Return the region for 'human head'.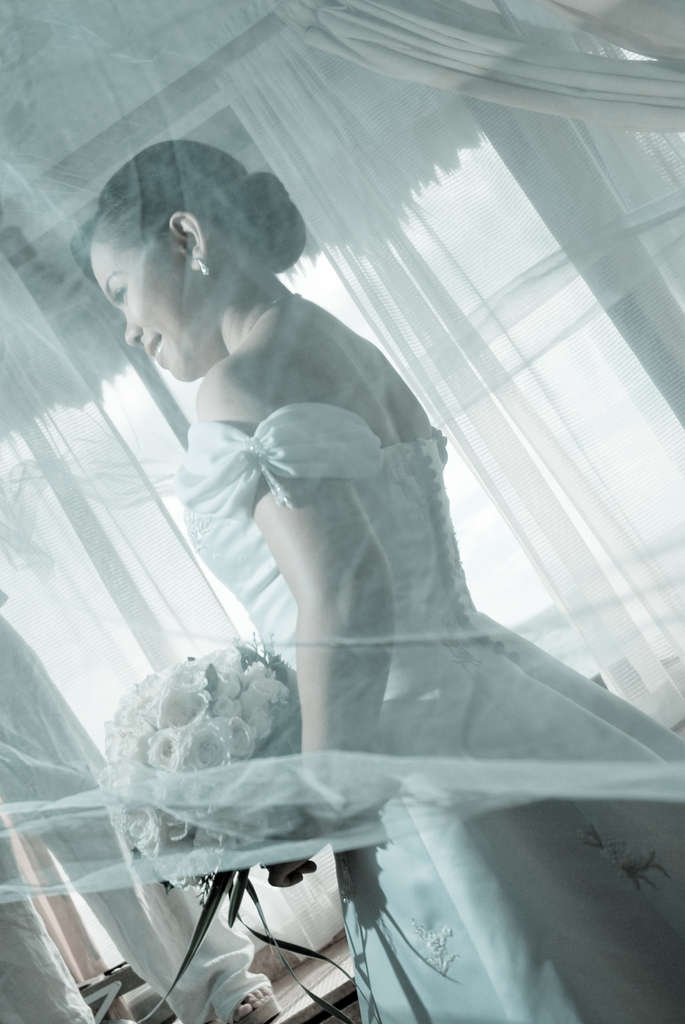
bbox=(74, 125, 312, 358).
